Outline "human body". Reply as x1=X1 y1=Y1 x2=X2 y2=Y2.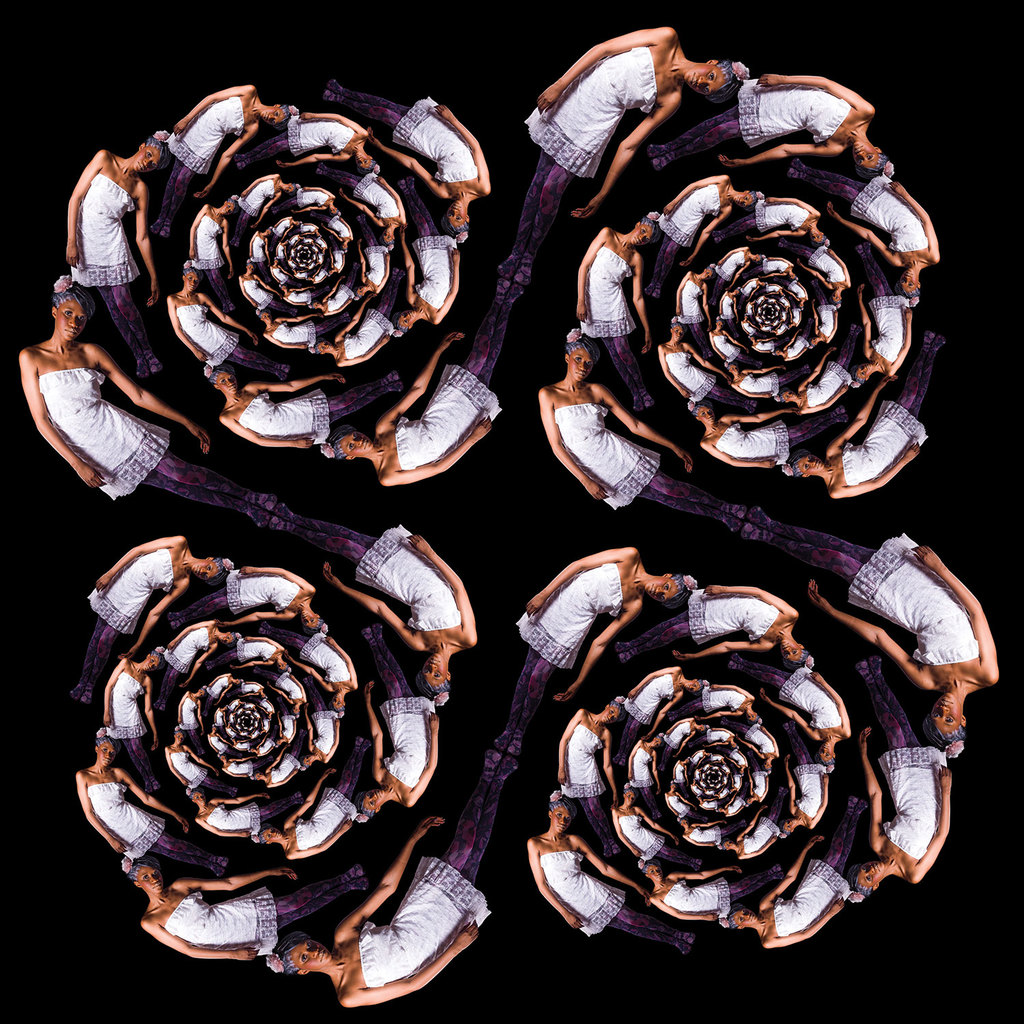
x1=670 y1=680 x2=754 y2=722.
